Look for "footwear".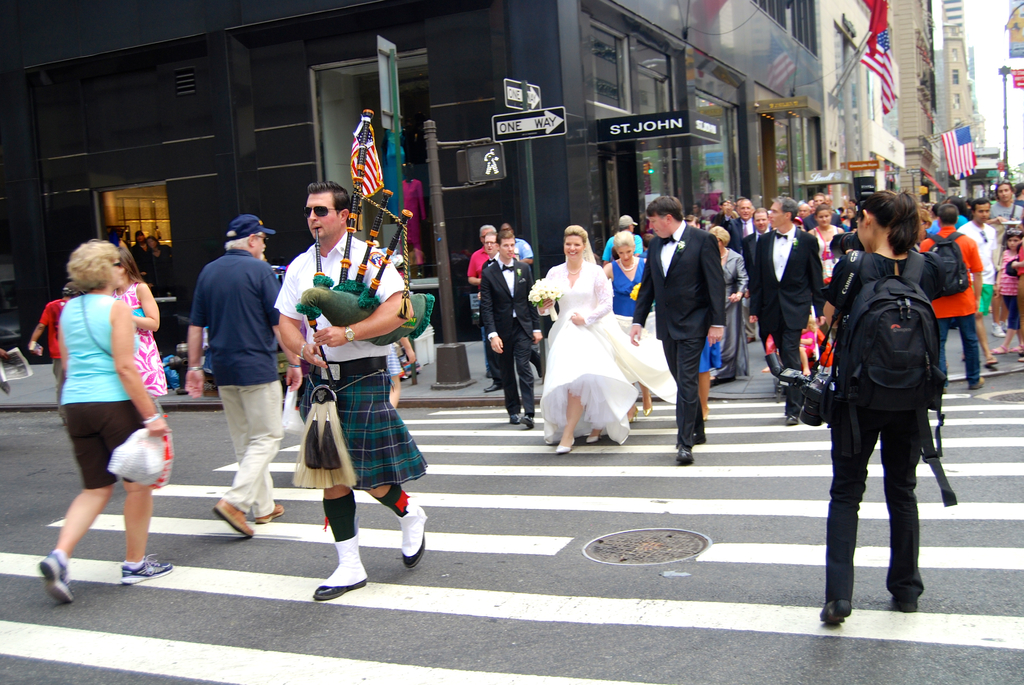
Found: l=257, t=501, r=285, b=523.
